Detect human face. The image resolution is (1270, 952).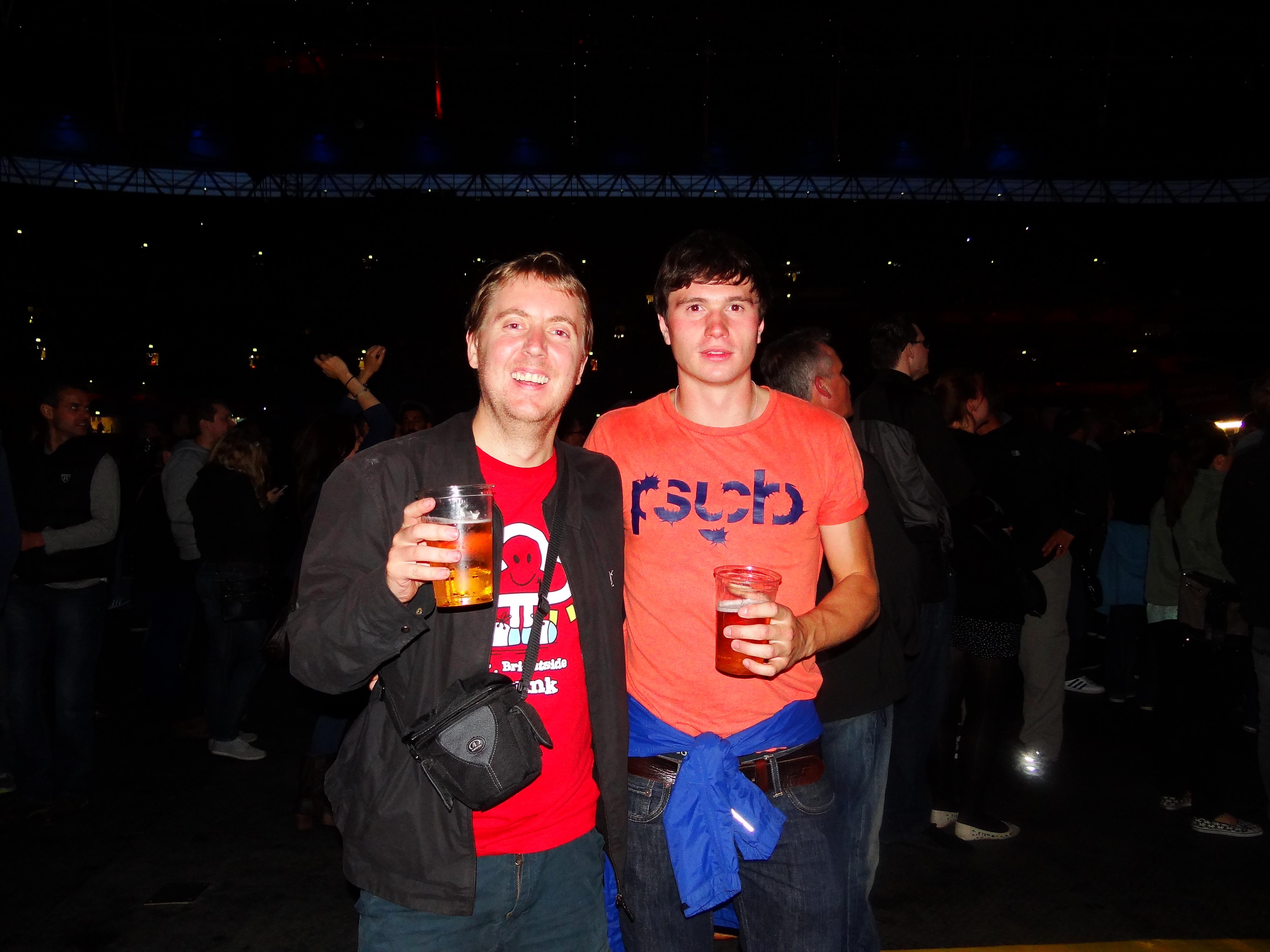
left=56, top=113, right=65, bottom=122.
